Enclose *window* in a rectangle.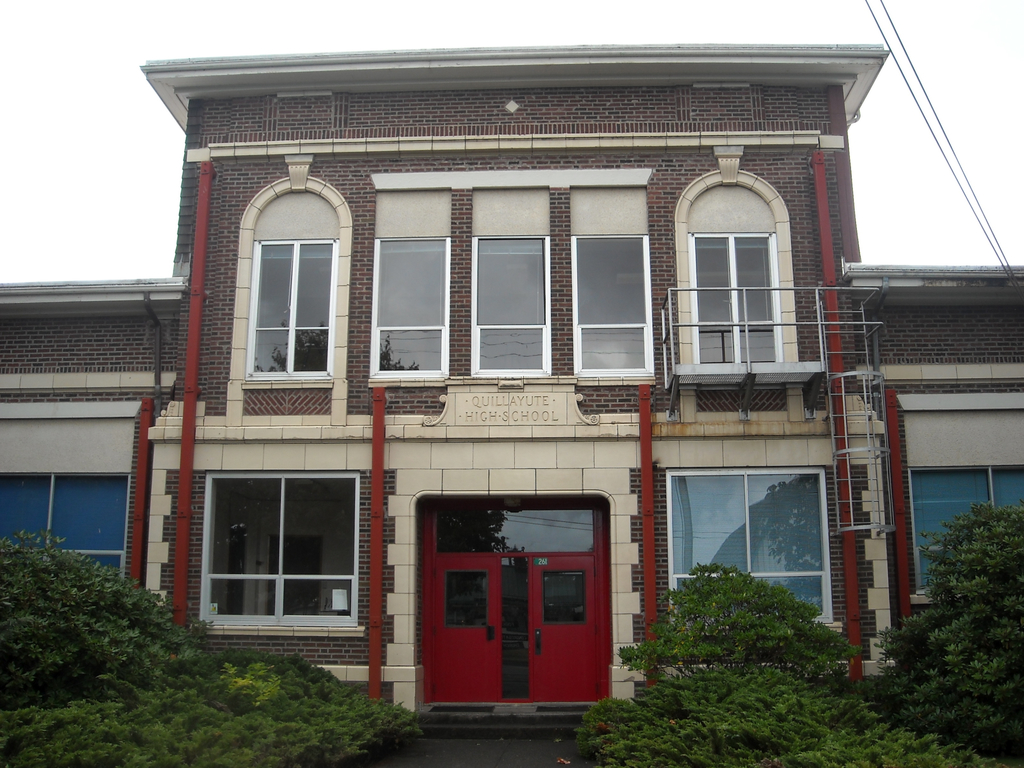
bbox=[470, 232, 552, 376].
